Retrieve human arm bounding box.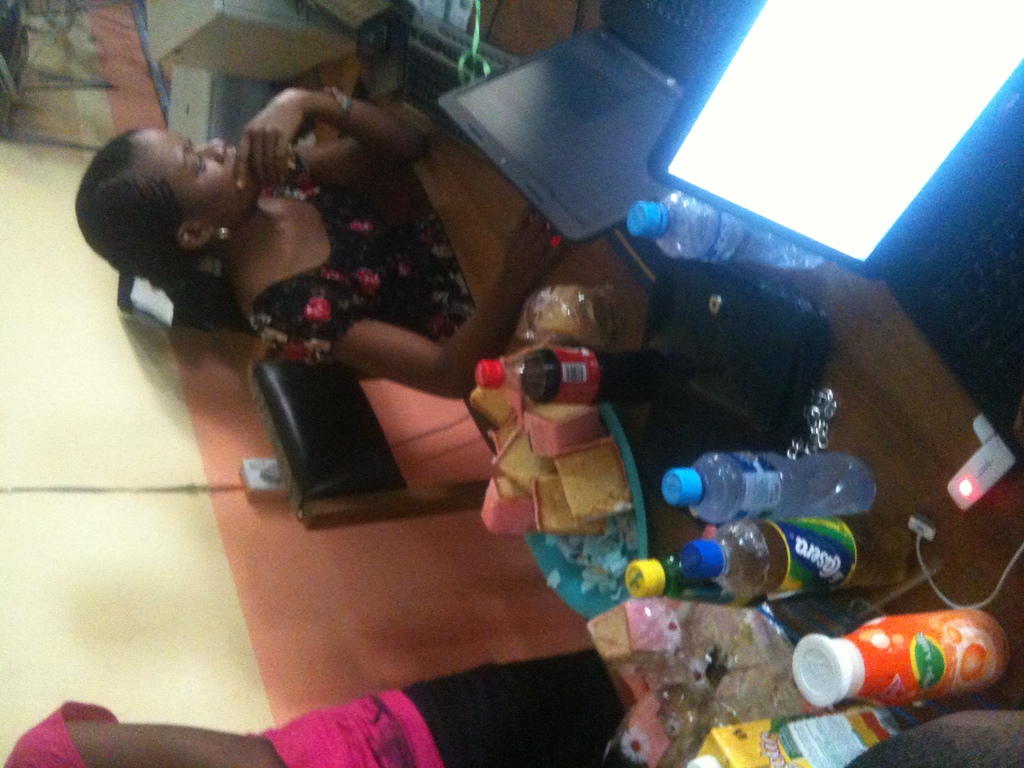
Bounding box: BBox(295, 208, 574, 400).
